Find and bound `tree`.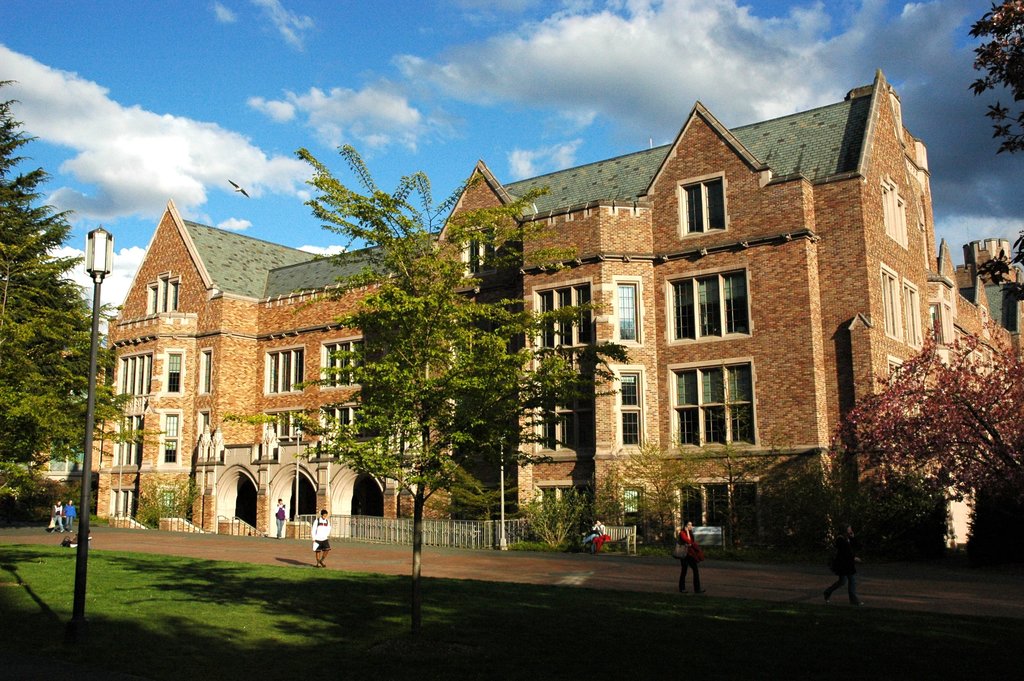
Bound: bbox=(707, 428, 769, 539).
